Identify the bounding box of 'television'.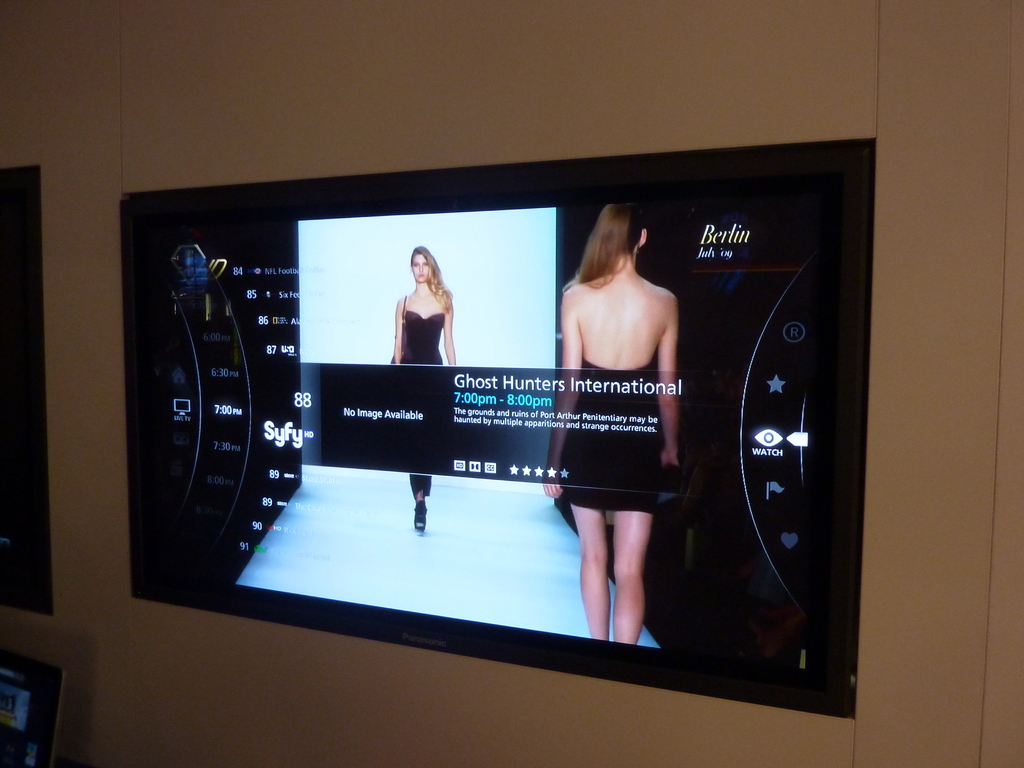
bbox(120, 140, 876, 719).
